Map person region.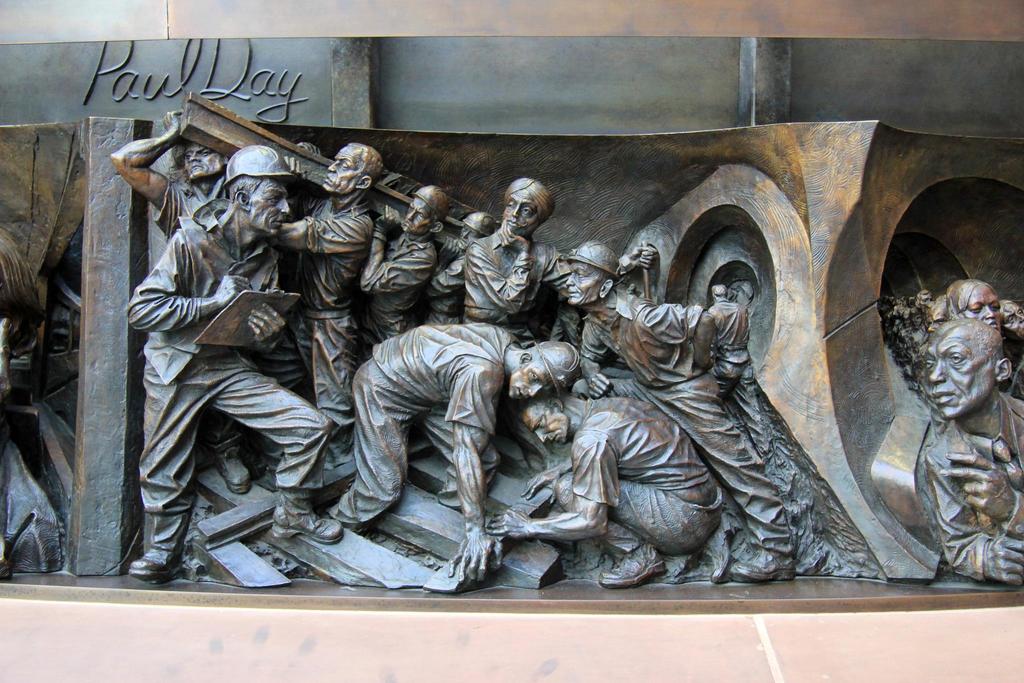
Mapped to crop(124, 143, 335, 591).
